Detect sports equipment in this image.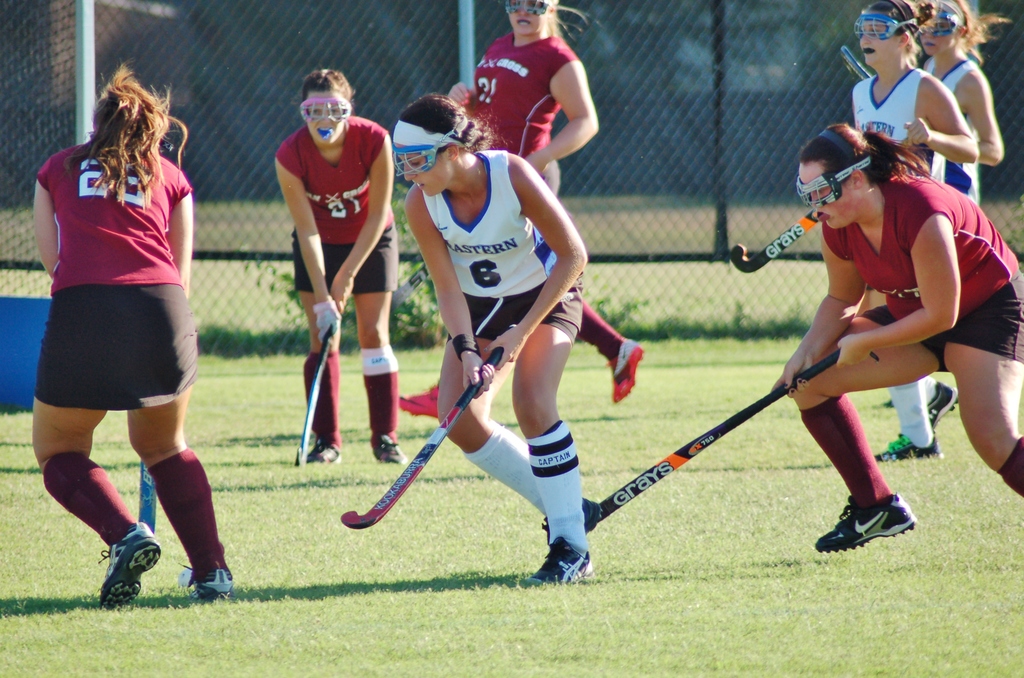
Detection: (812,495,917,553).
